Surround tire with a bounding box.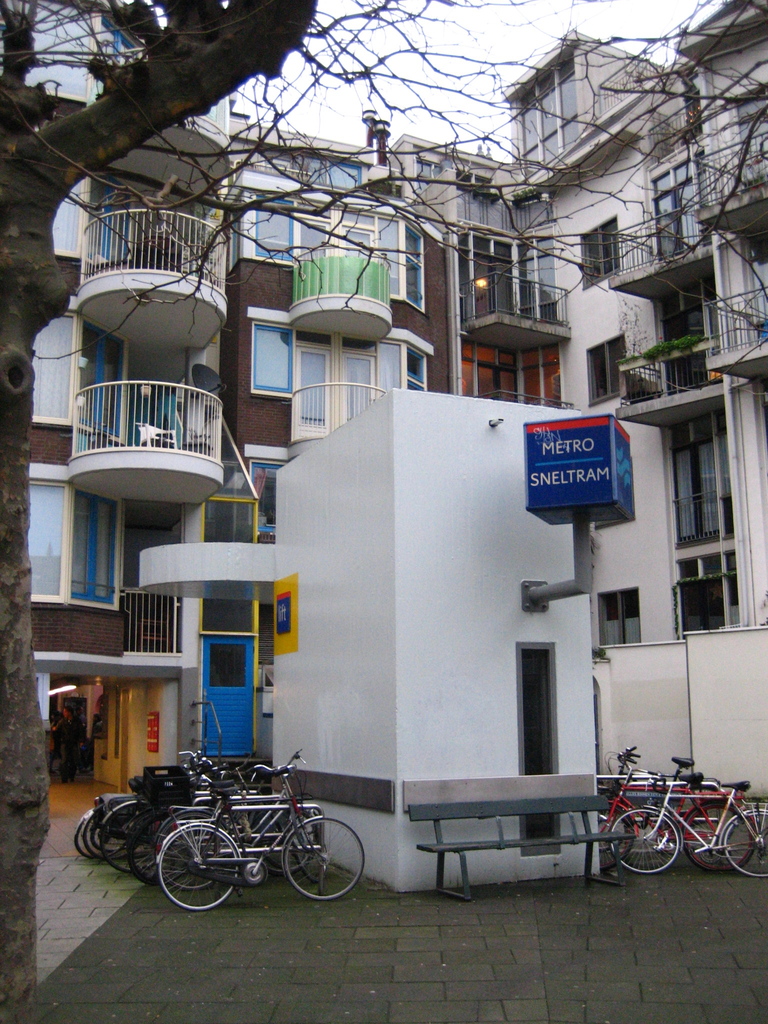
(129, 815, 191, 883).
